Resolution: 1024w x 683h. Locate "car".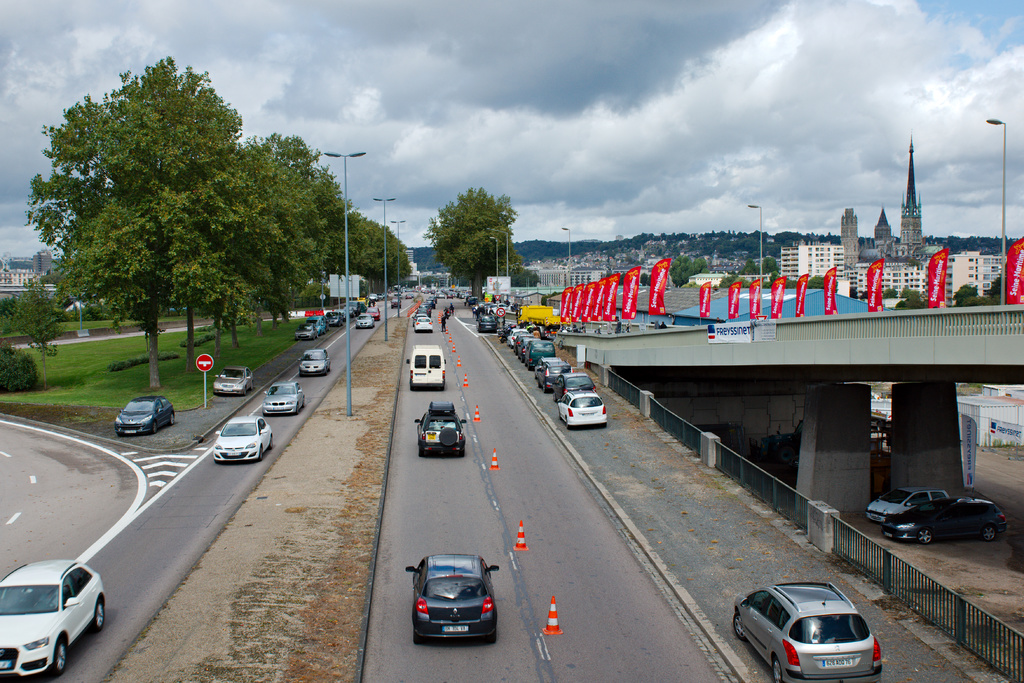
876:497:1015:545.
